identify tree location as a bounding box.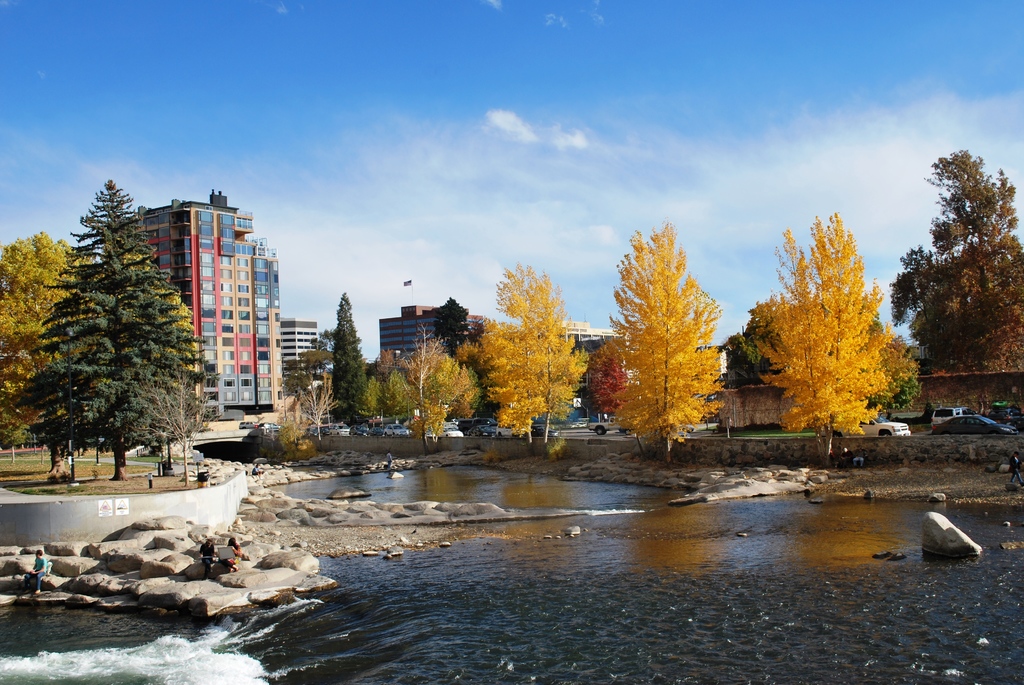
1/230/106/477.
